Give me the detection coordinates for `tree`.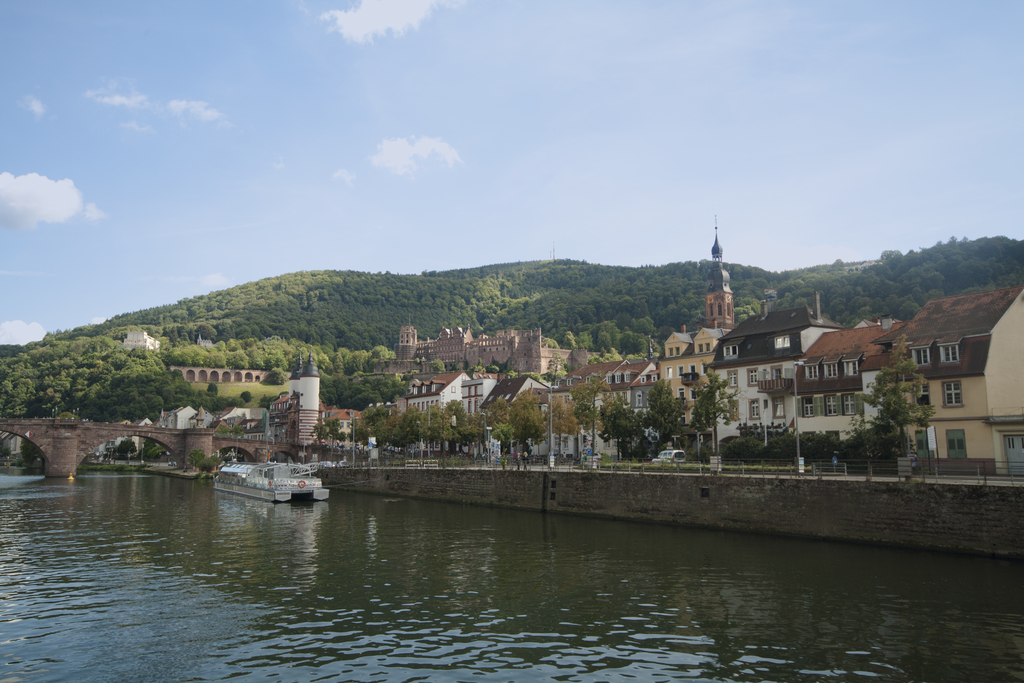
left=349, top=416, right=372, bottom=465.
